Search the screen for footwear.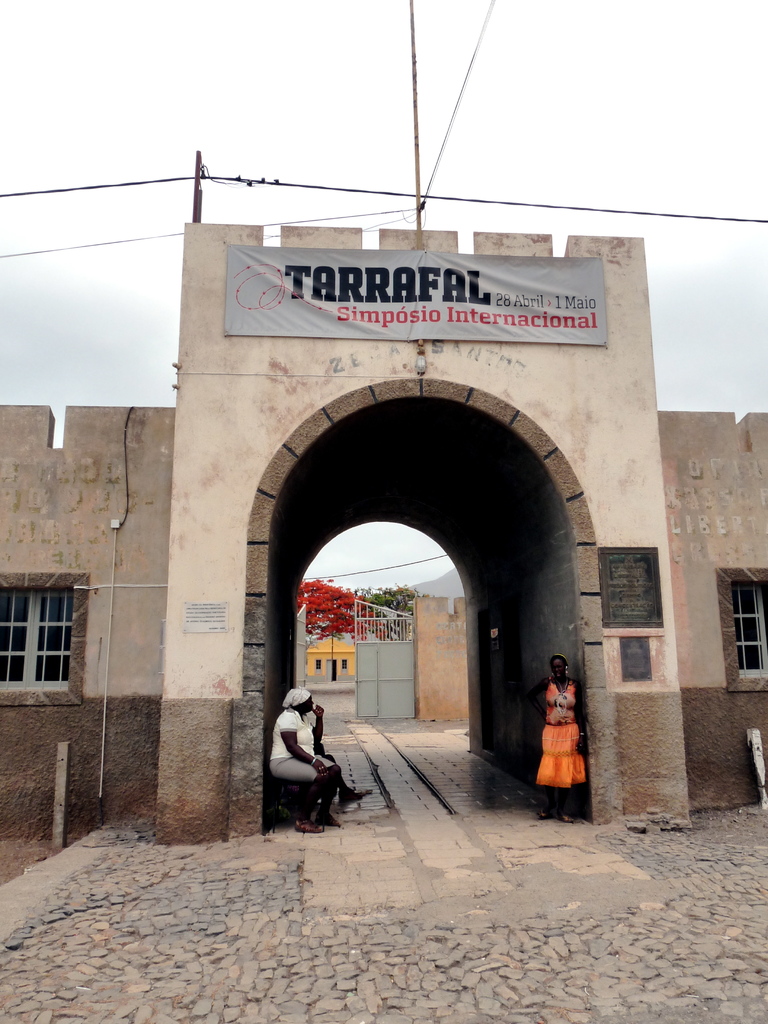
Found at [left=535, top=801, right=549, bottom=822].
